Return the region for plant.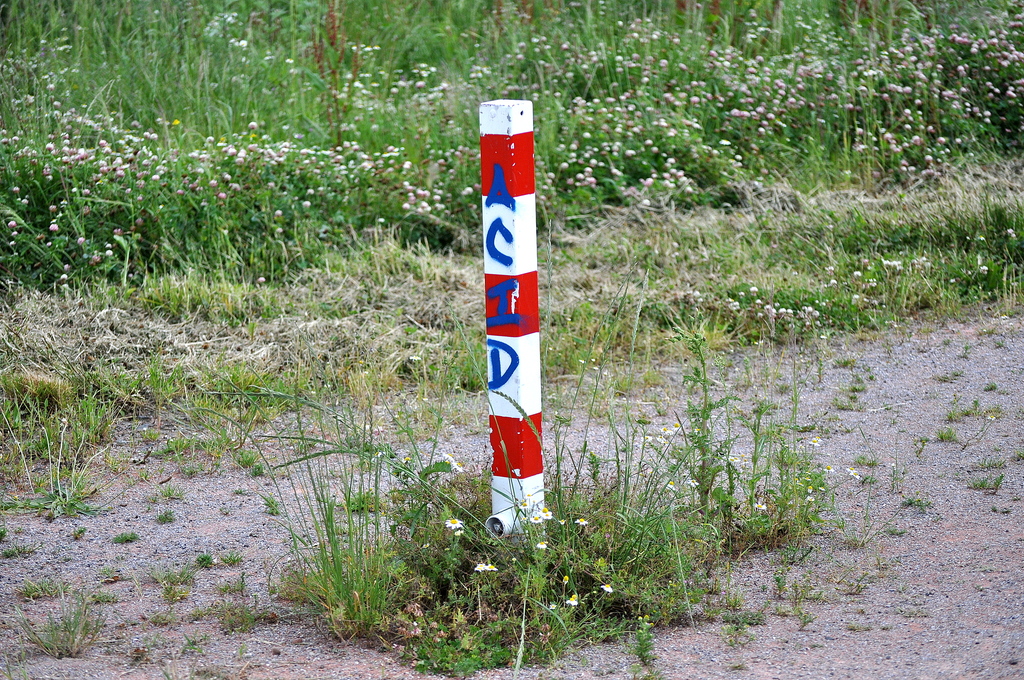
region(187, 318, 833, 675).
